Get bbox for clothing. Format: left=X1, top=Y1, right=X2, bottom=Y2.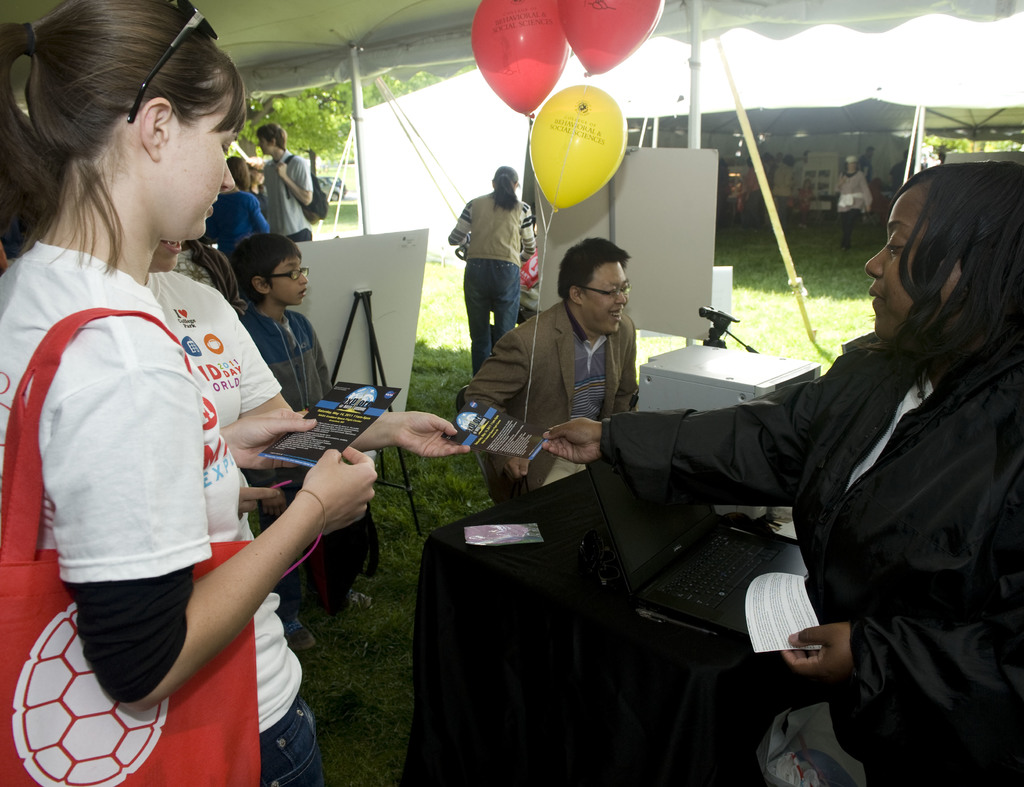
left=262, top=154, right=314, bottom=248.
